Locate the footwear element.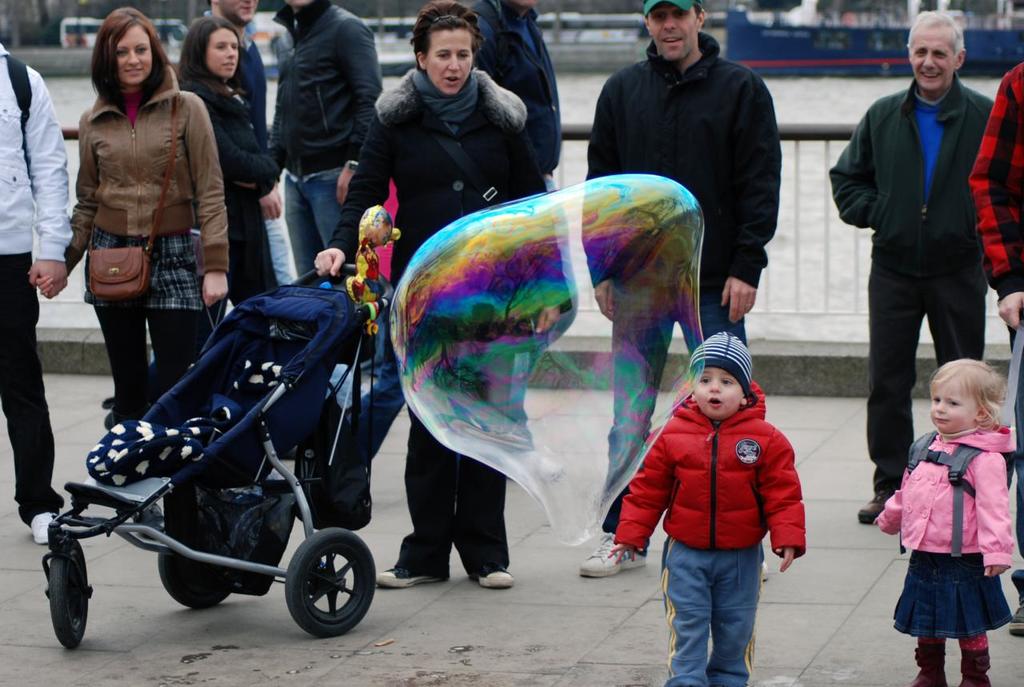
Element bbox: left=132, top=499, right=166, bottom=540.
